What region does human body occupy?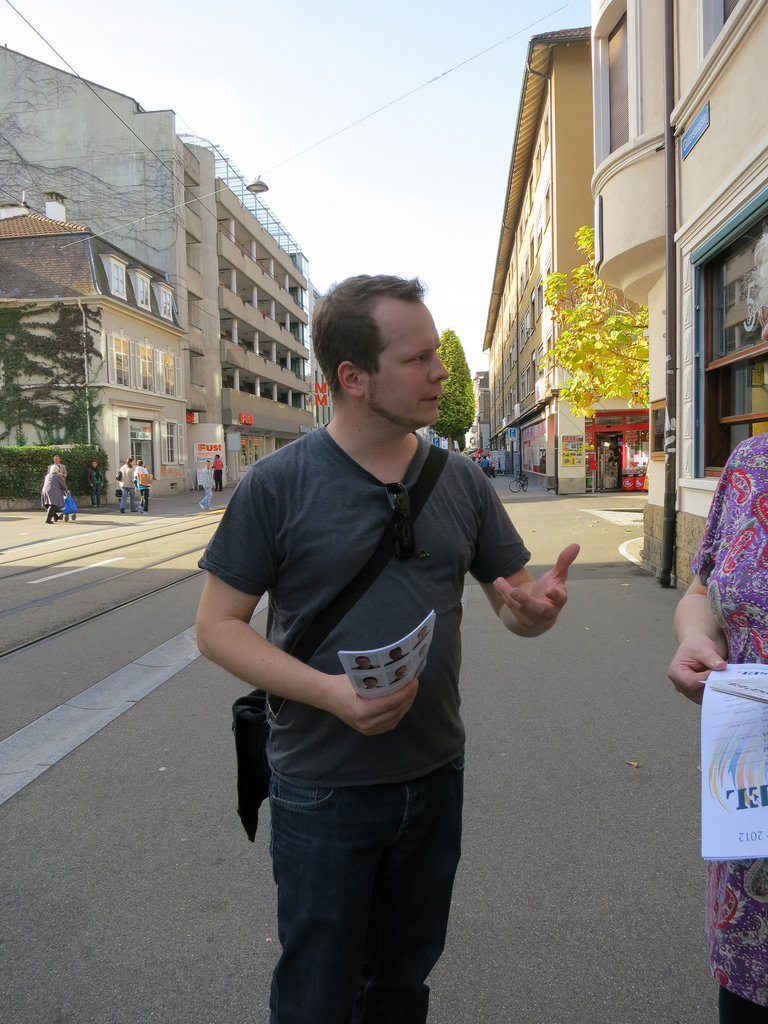
(left=480, top=460, right=492, bottom=474).
